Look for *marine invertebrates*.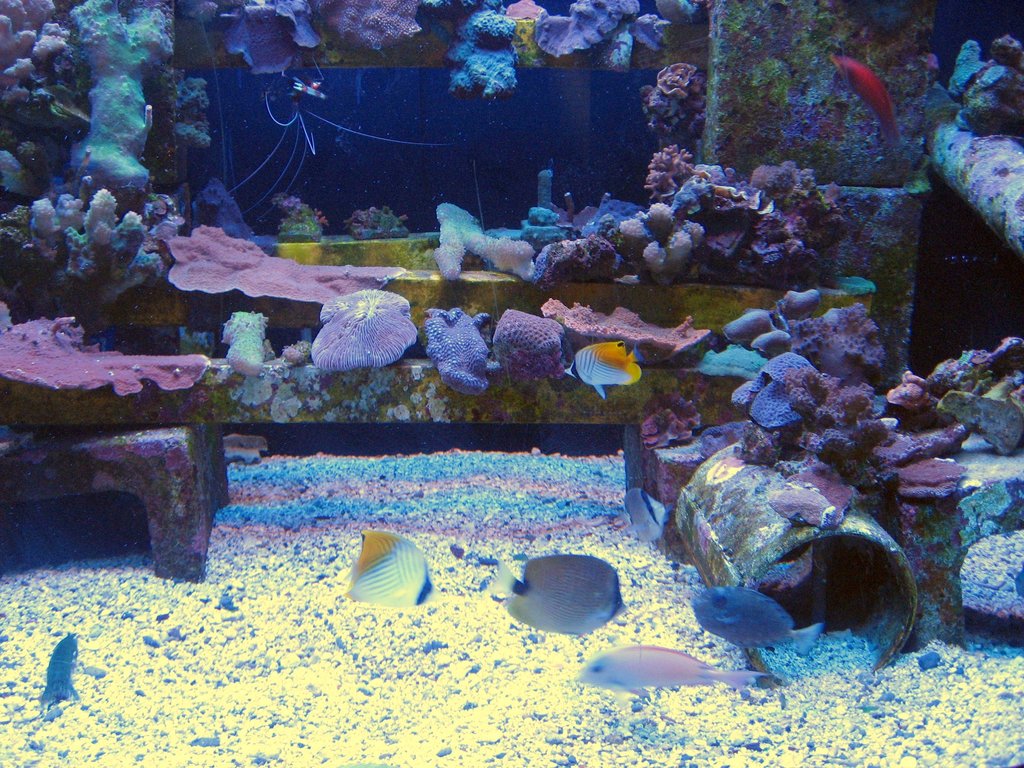
Found: <region>442, 0, 524, 93</region>.
